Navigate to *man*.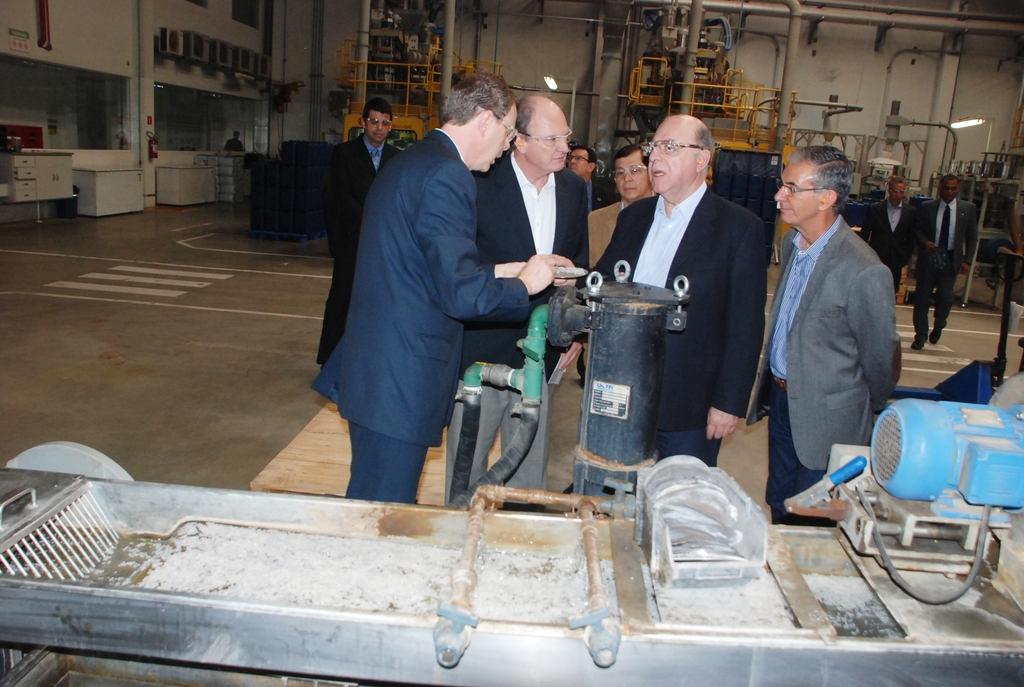
Navigation target: pyautogui.locateOnScreen(308, 65, 572, 504).
